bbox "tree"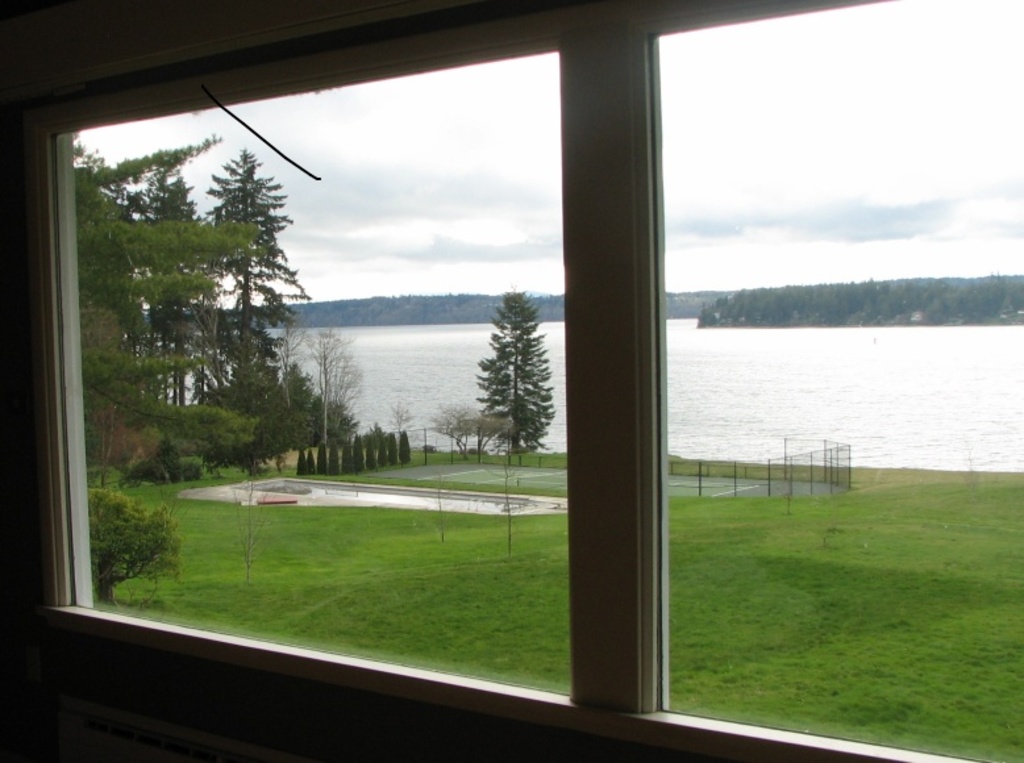
425/463/454/538
